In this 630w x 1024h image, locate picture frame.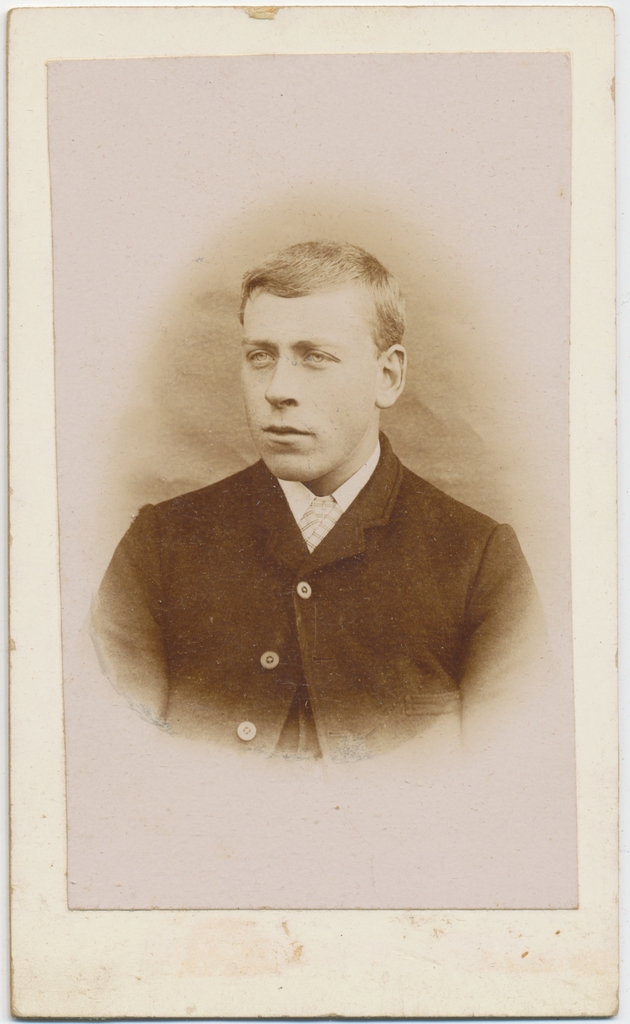
Bounding box: Rect(0, 0, 622, 1023).
